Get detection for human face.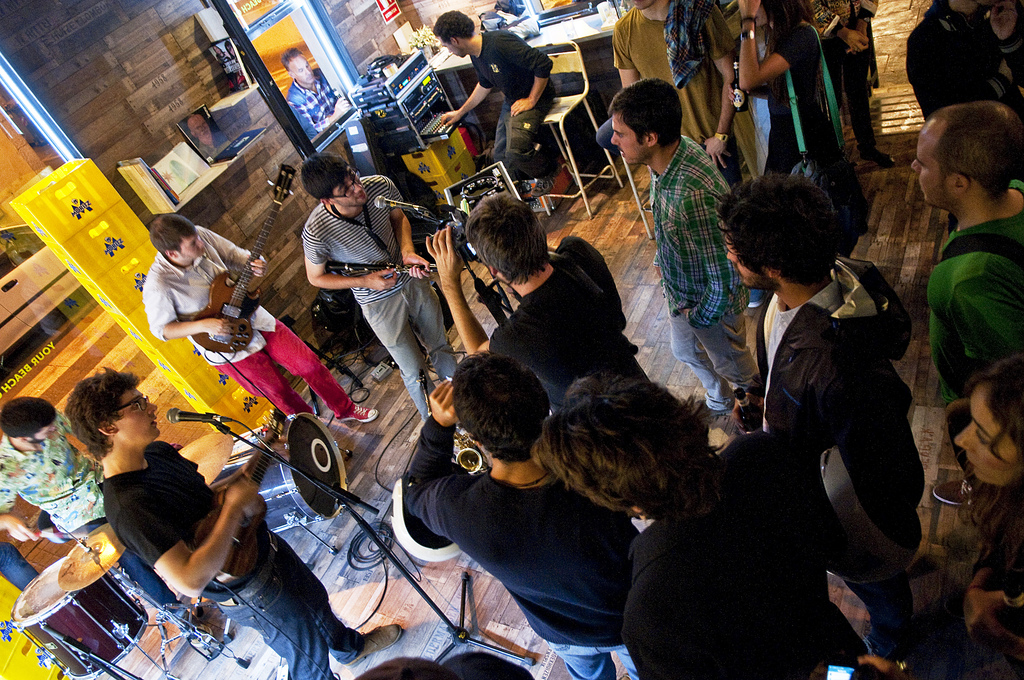
Detection: [x1=113, y1=391, x2=156, y2=432].
